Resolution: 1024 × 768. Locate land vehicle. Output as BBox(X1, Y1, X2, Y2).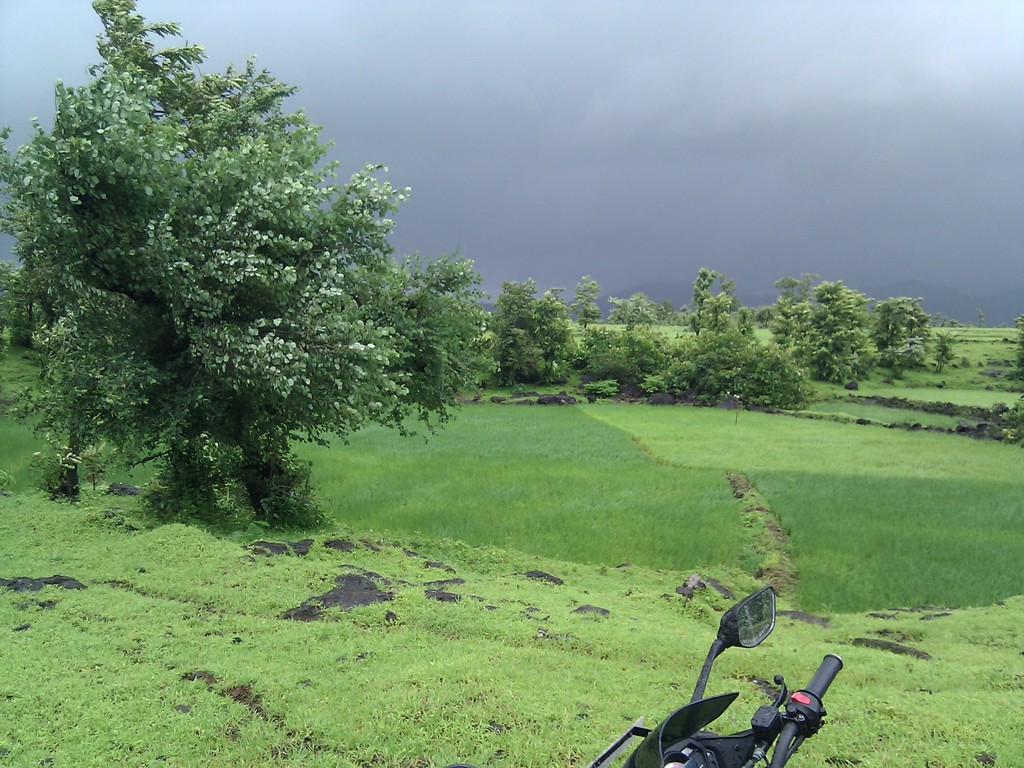
BBox(596, 582, 844, 767).
